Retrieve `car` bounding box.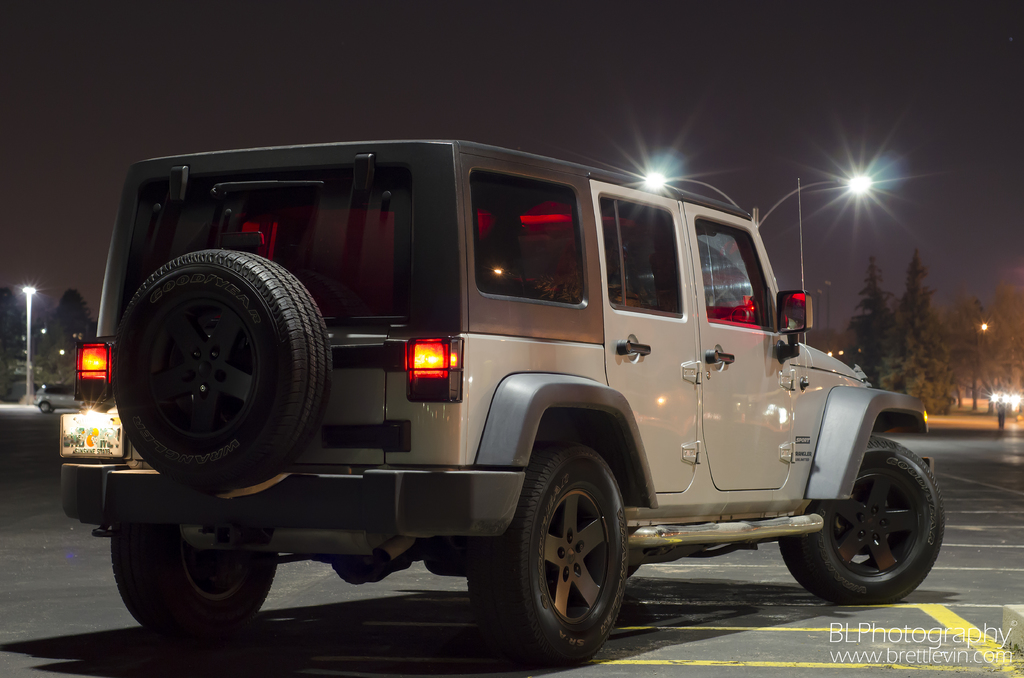
Bounding box: 32, 382, 81, 412.
